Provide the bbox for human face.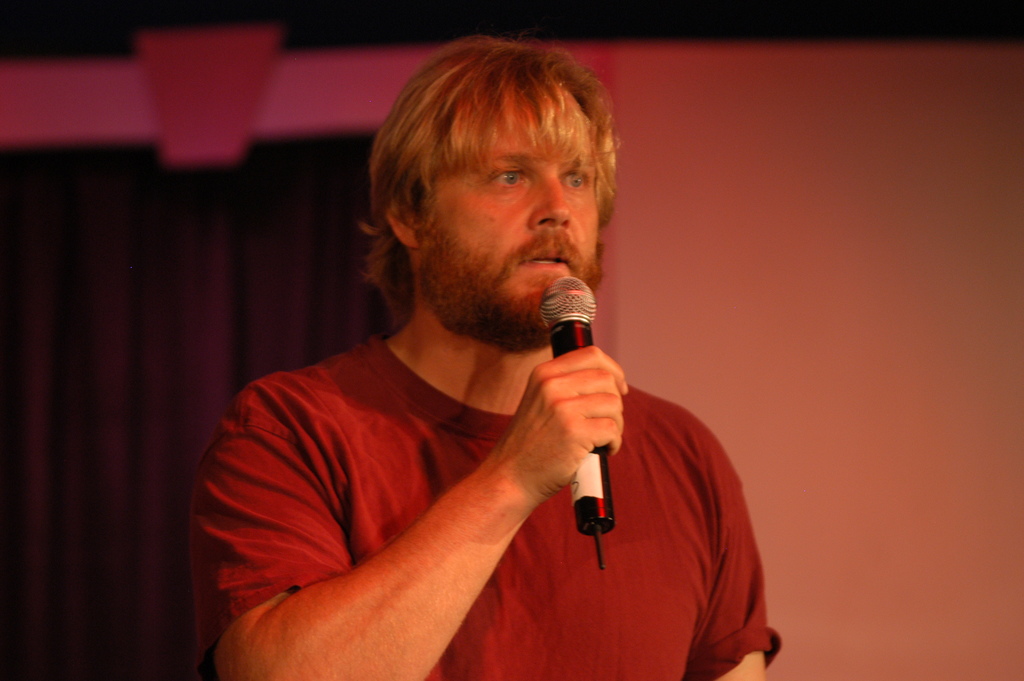
422 98 604 349.
